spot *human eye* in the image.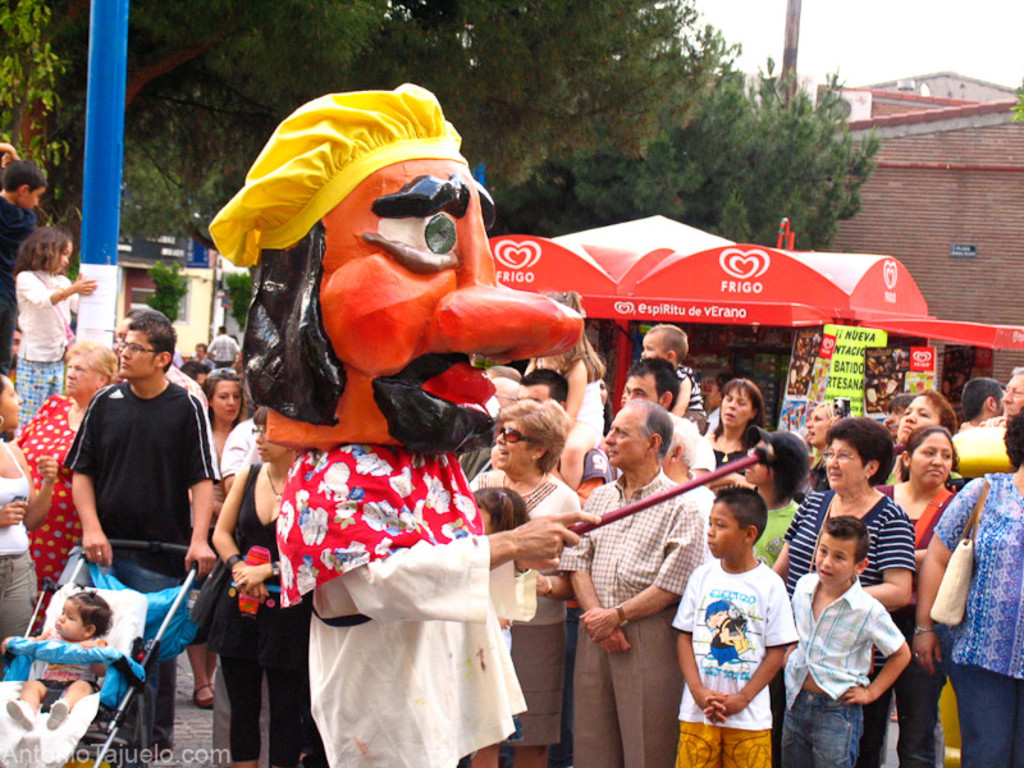
*human eye* found at [897,407,914,416].
